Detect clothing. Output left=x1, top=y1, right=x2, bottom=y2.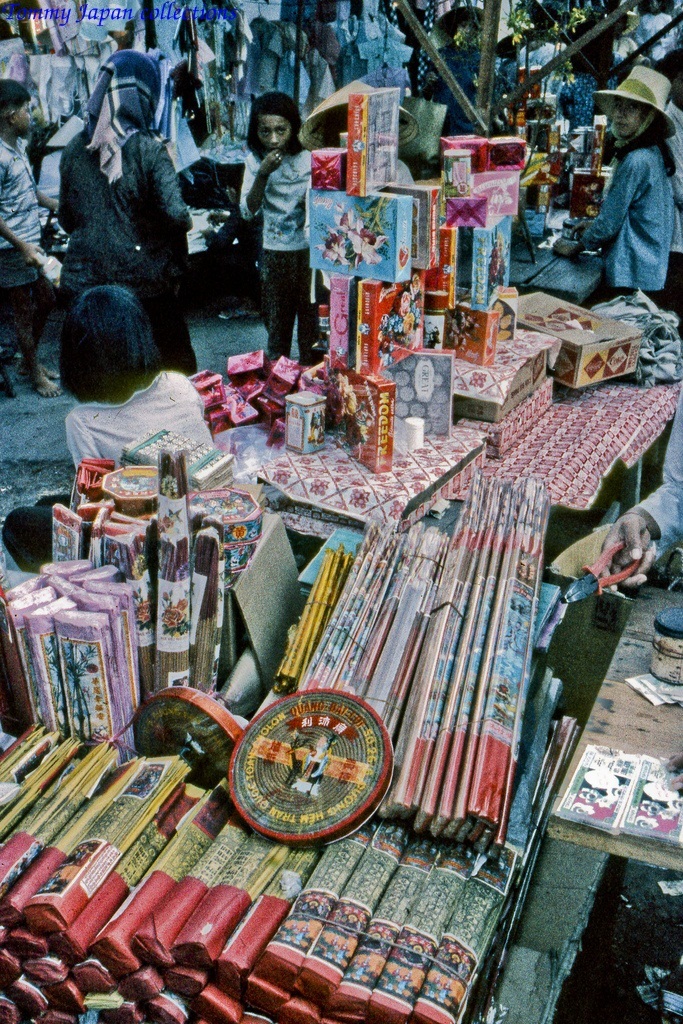
left=231, top=100, right=324, bottom=342.
